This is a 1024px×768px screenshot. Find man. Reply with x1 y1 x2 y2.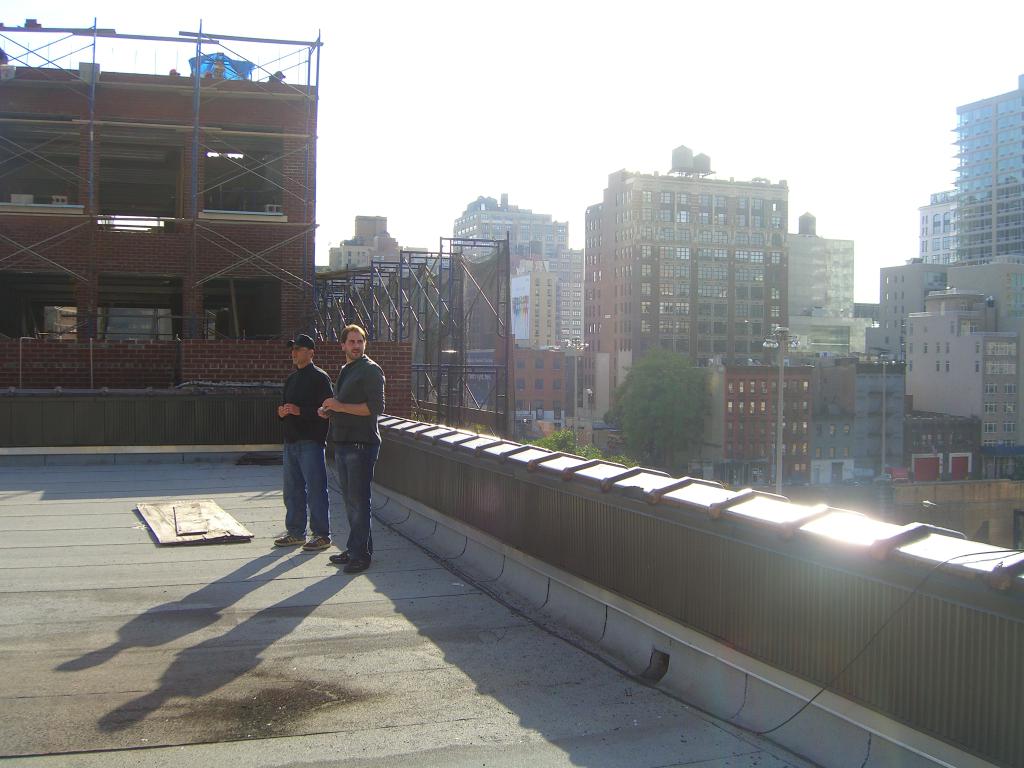
273 333 330 553.
